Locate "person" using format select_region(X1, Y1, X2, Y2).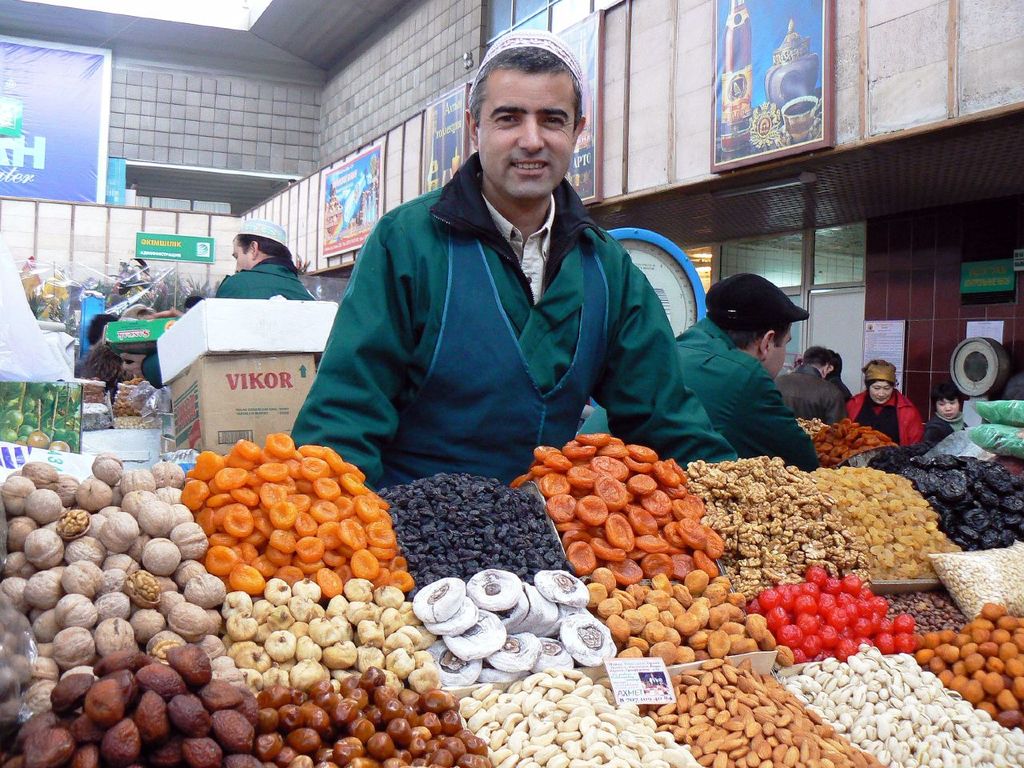
select_region(599, 276, 793, 454).
